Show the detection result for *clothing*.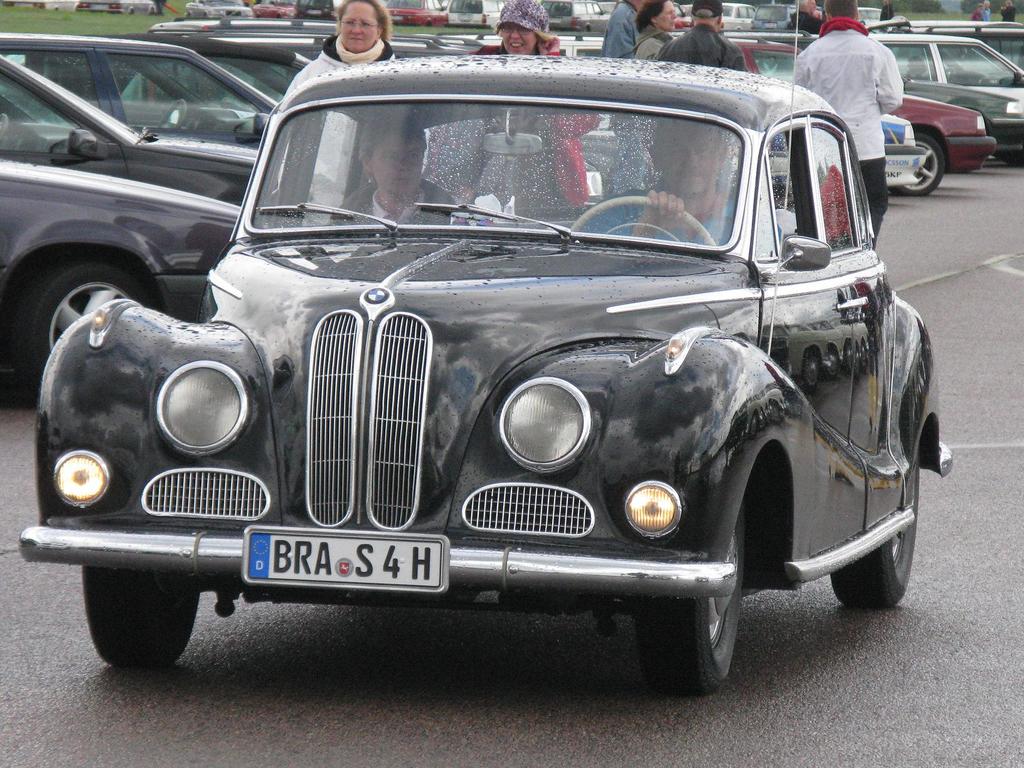
582, 183, 739, 252.
